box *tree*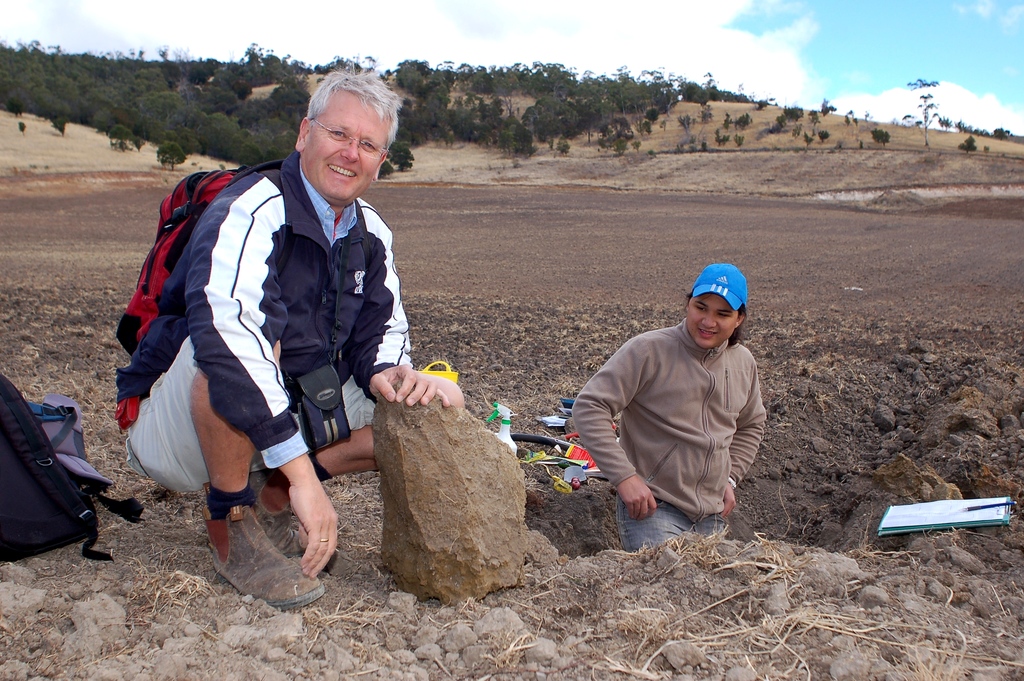
box(552, 135, 575, 158)
